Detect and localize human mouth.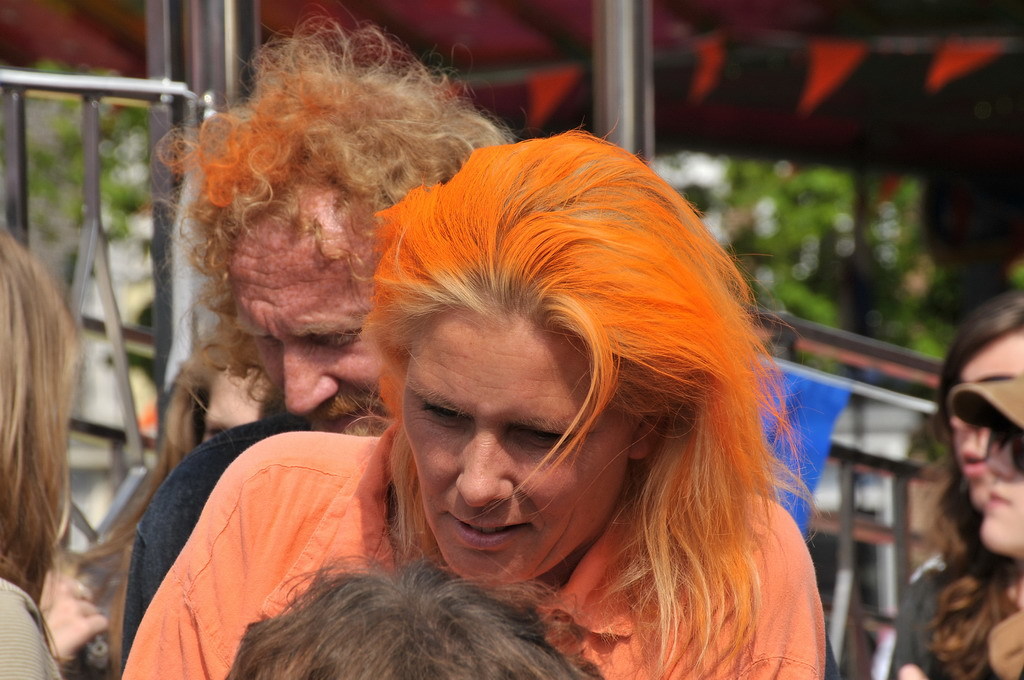
Localized at pyautogui.locateOnScreen(445, 514, 530, 547).
